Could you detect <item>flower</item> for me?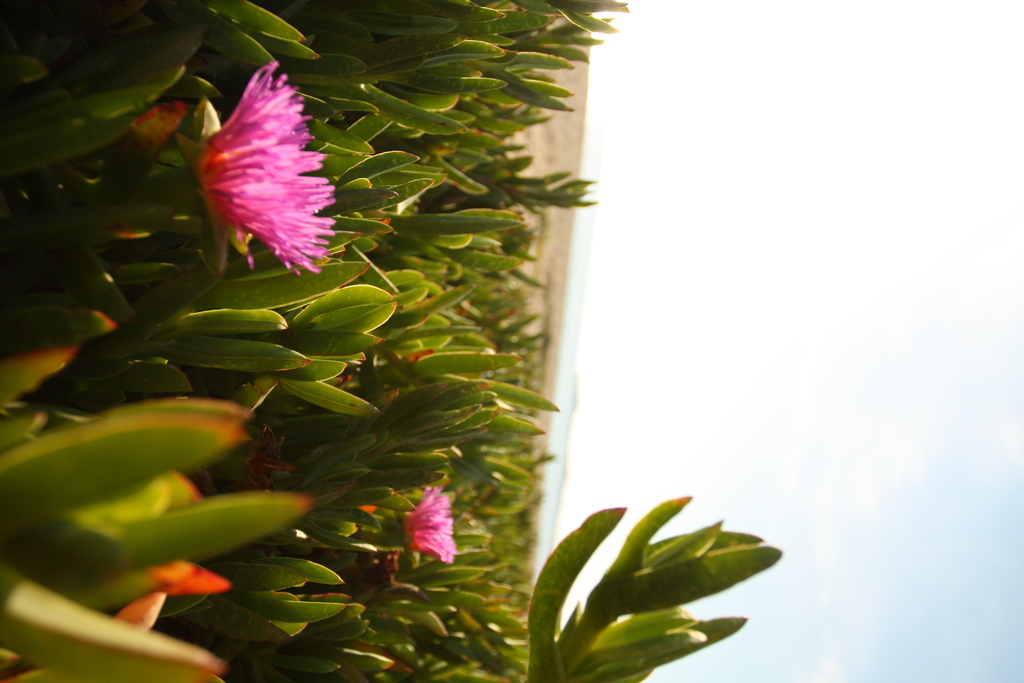
Detection result: crop(173, 60, 342, 284).
